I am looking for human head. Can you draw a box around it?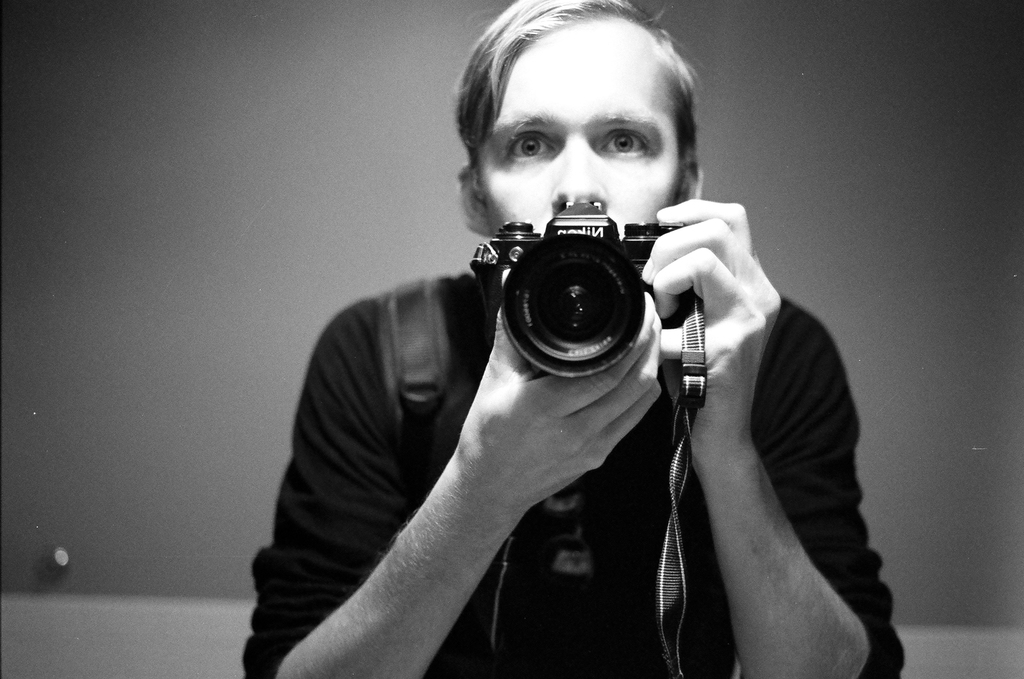
Sure, the bounding box is rect(453, 0, 703, 241).
